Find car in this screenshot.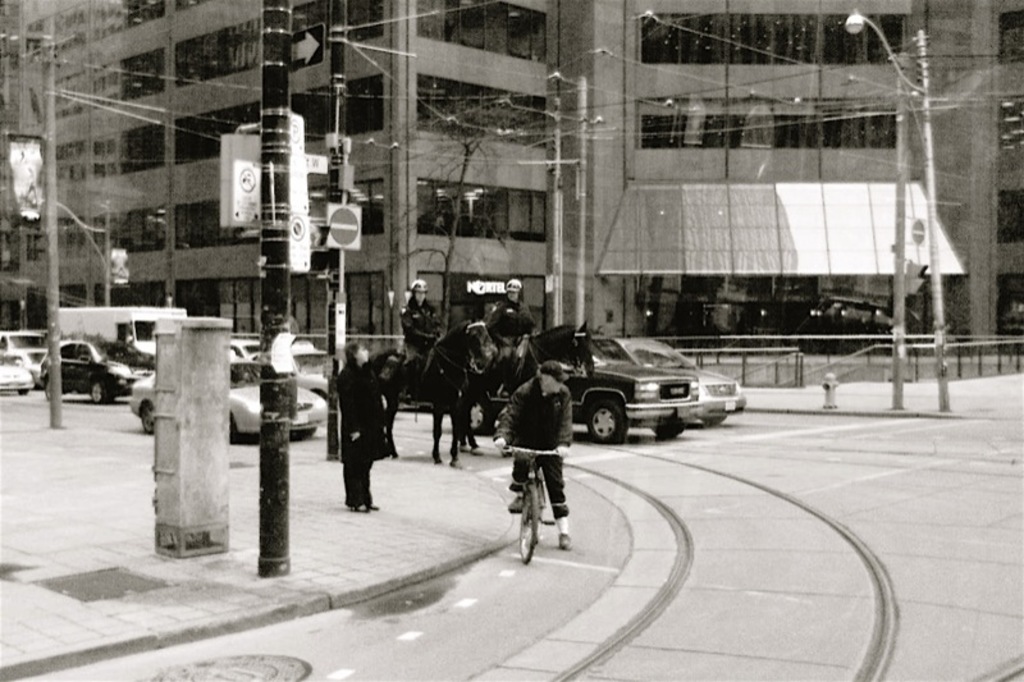
The bounding box for car is box(233, 337, 261, 366).
